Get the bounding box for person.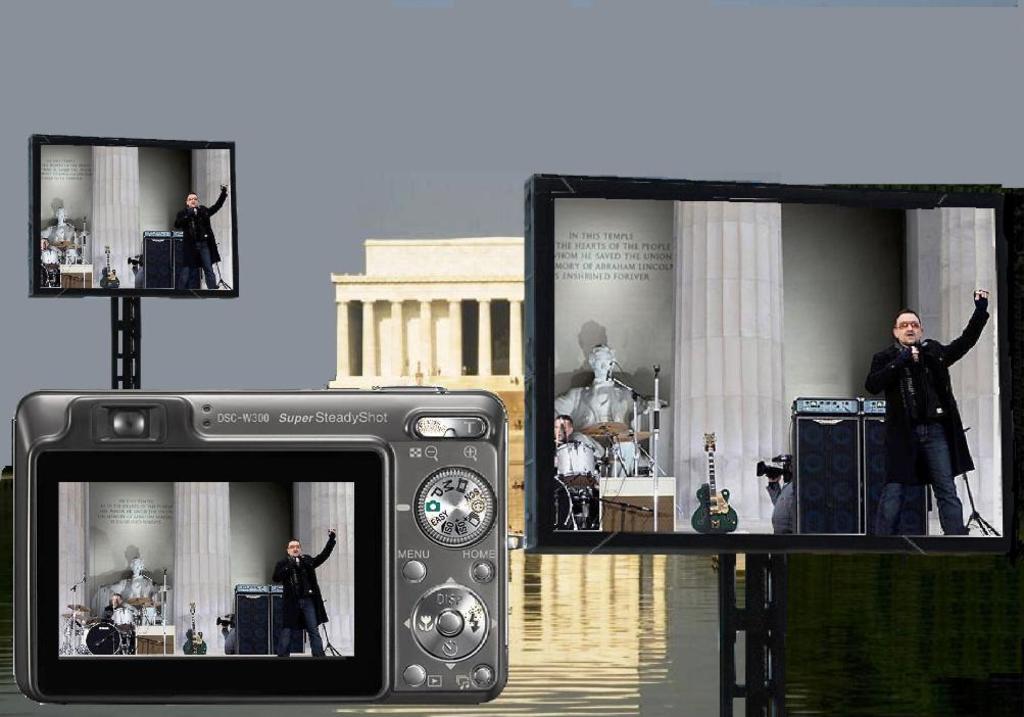
left=273, top=528, right=336, bottom=657.
